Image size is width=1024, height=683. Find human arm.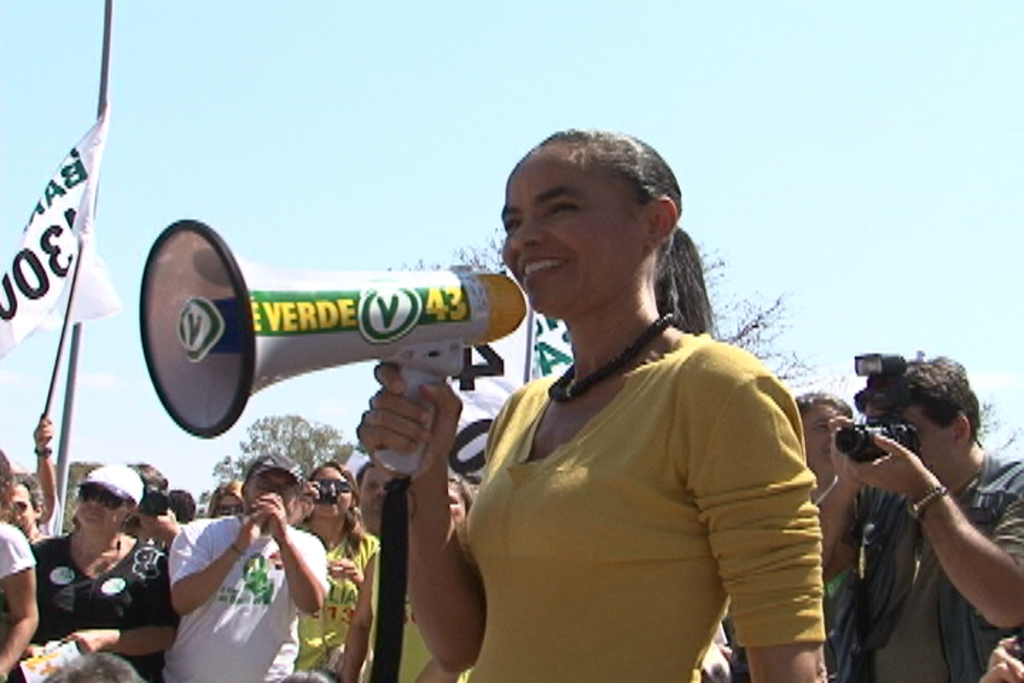
853:441:997:632.
